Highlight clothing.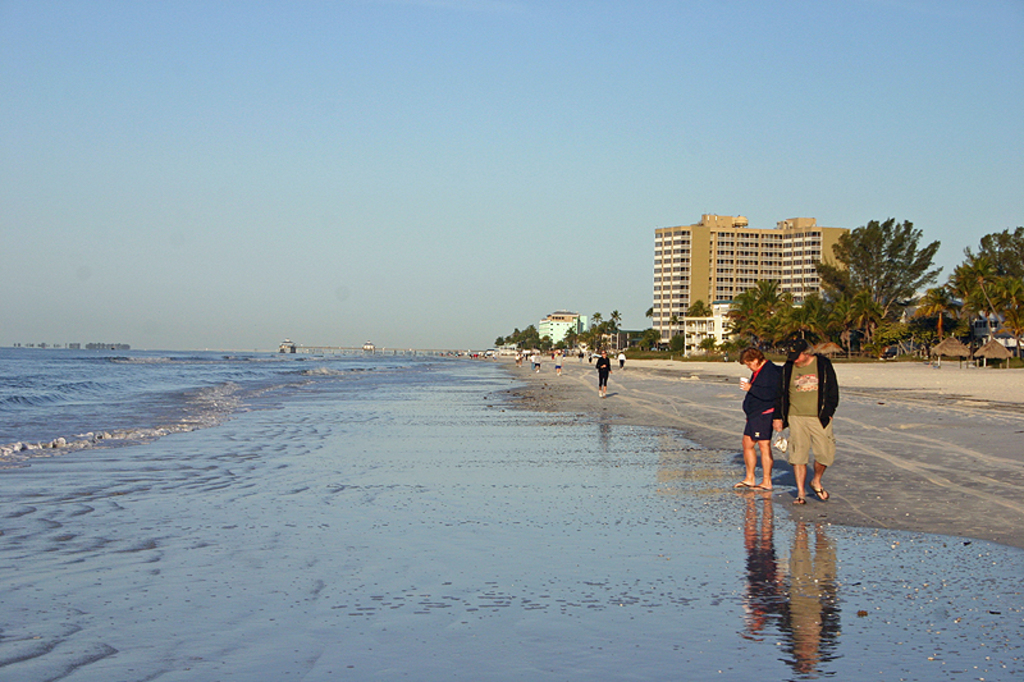
Highlighted region: <box>739,358,776,443</box>.
